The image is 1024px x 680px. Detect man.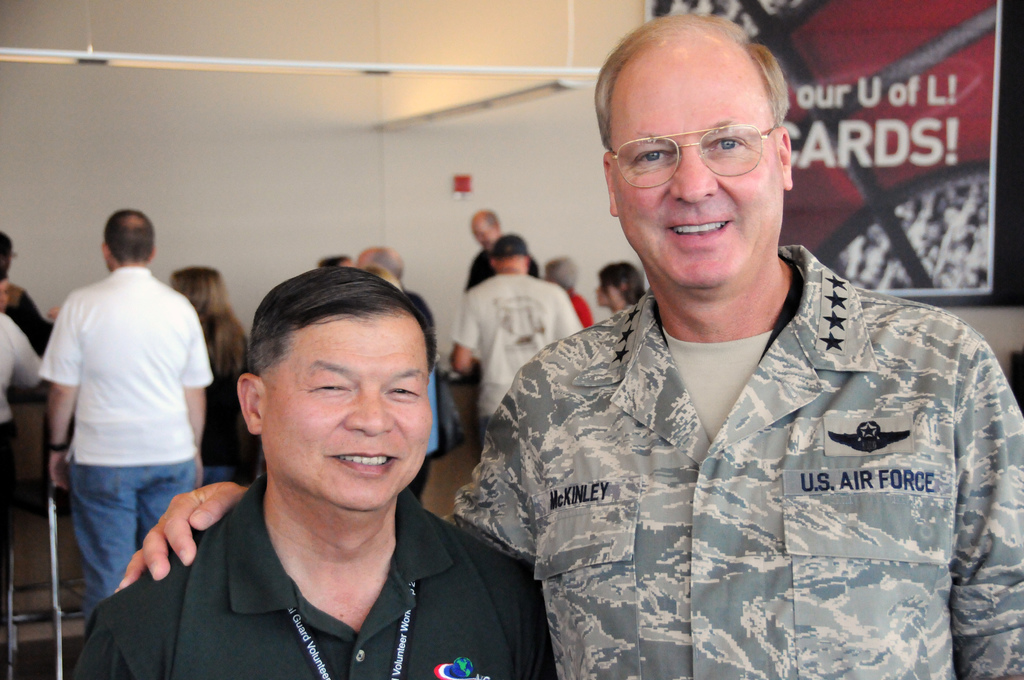
Detection: 69, 256, 576, 679.
